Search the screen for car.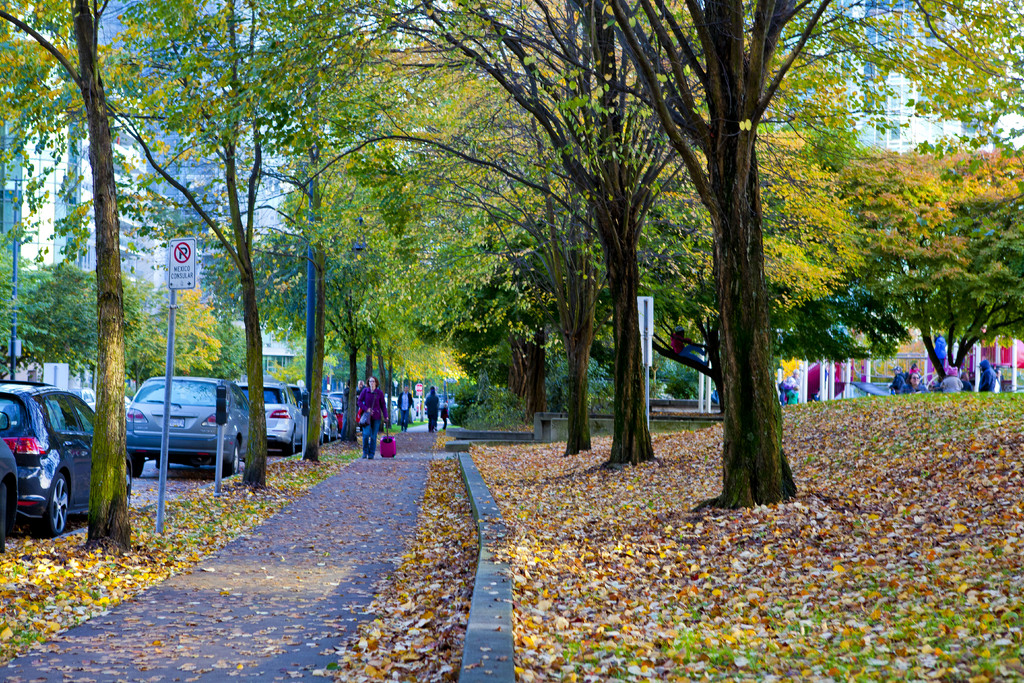
Found at bbox=[289, 377, 337, 437].
